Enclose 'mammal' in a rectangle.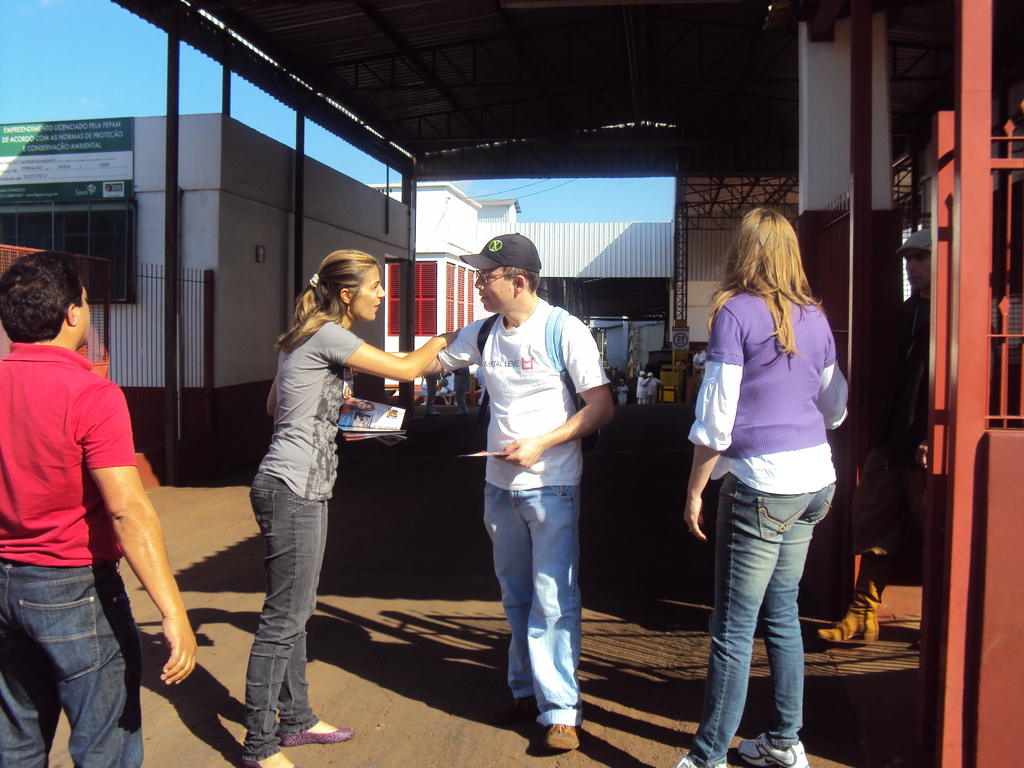
<bbox>647, 371, 667, 399</bbox>.
